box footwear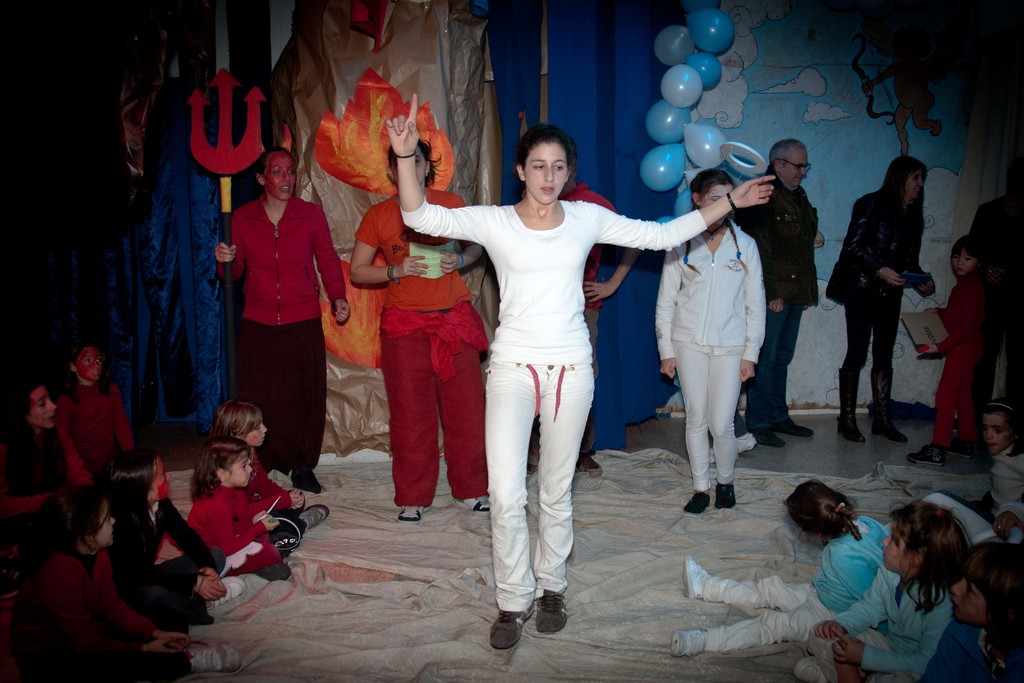
pyautogui.locateOnScreen(207, 577, 245, 616)
